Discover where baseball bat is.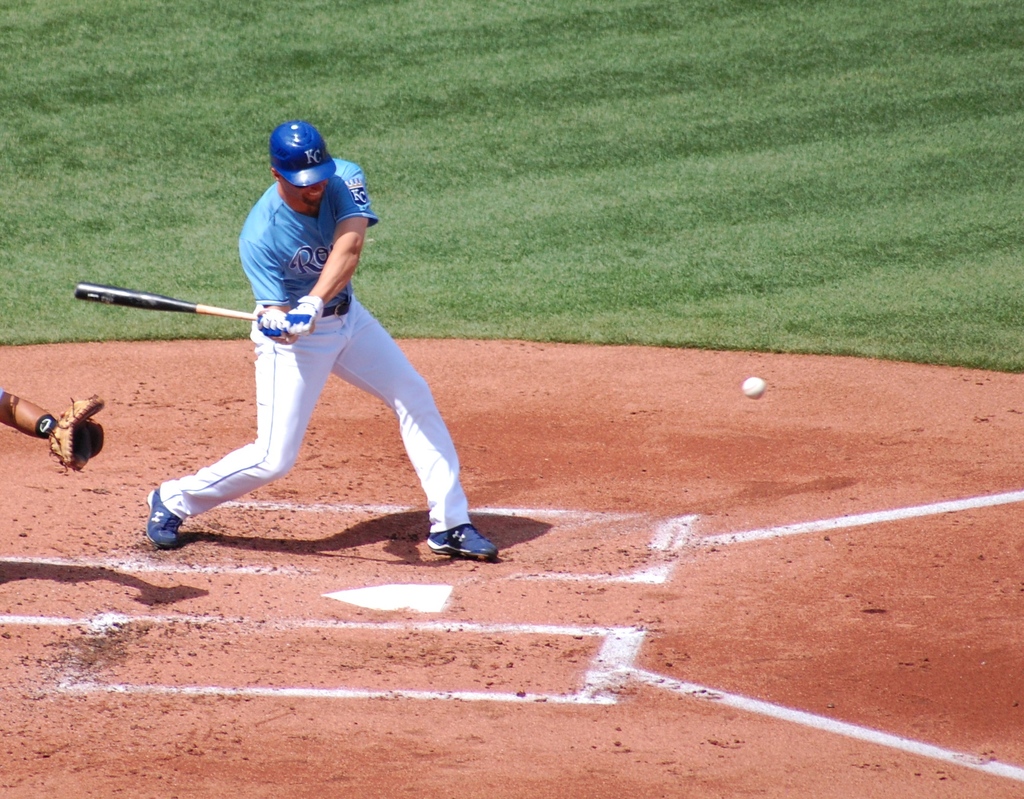
Discovered at box(75, 280, 298, 330).
